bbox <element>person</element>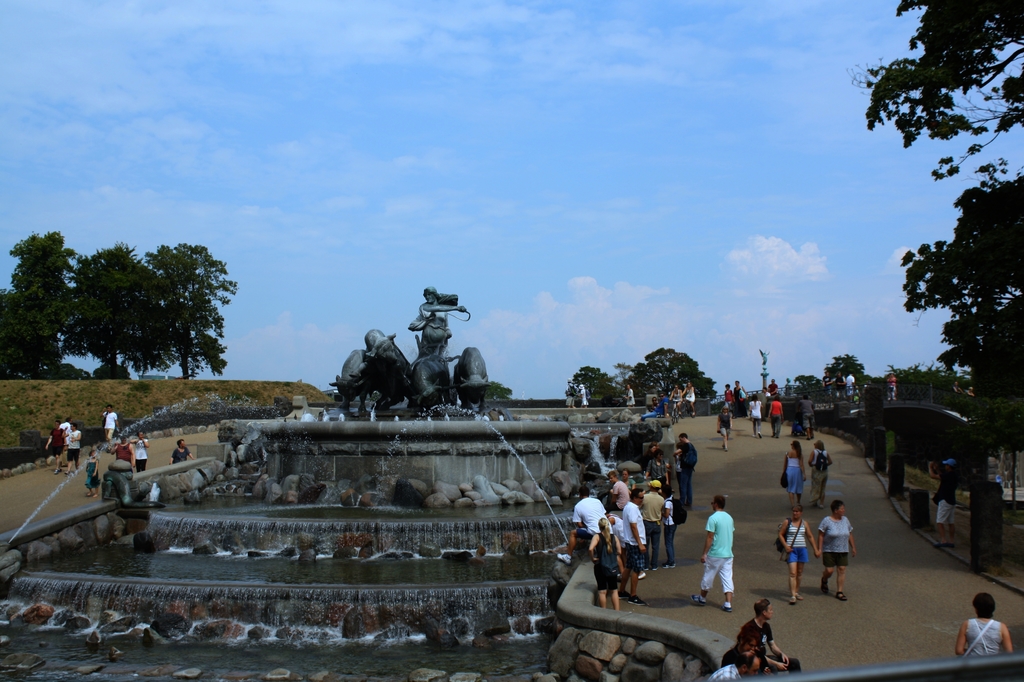
box(646, 394, 657, 414)
